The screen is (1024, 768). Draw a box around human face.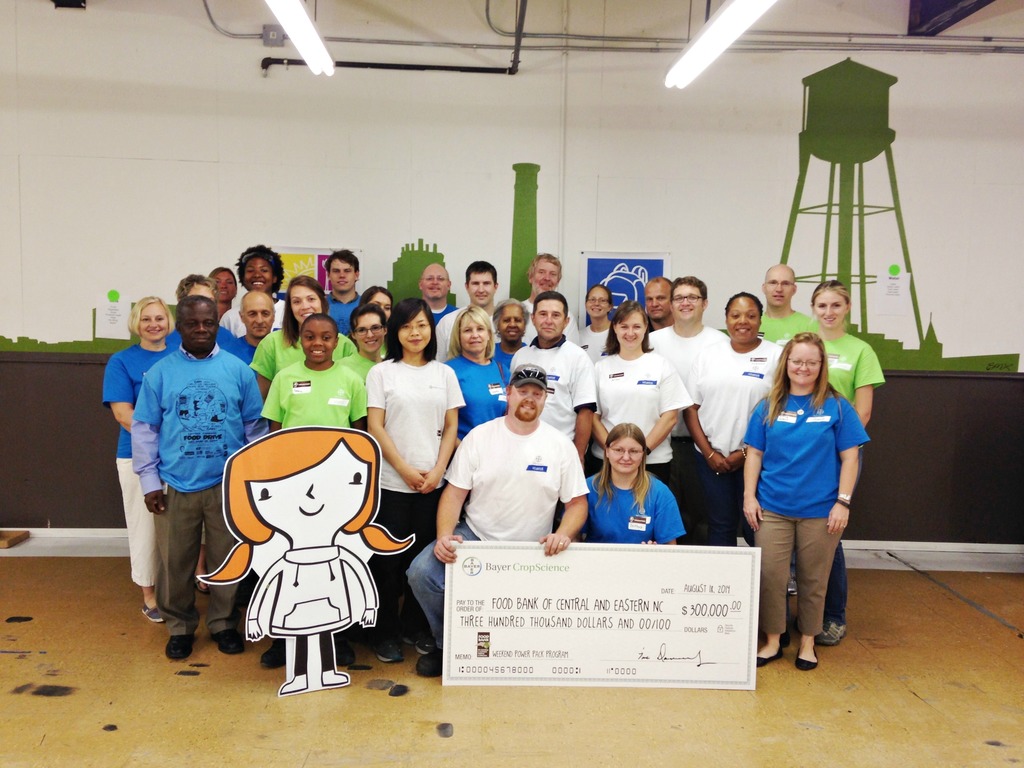
locate(179, 307, 214, 351).
